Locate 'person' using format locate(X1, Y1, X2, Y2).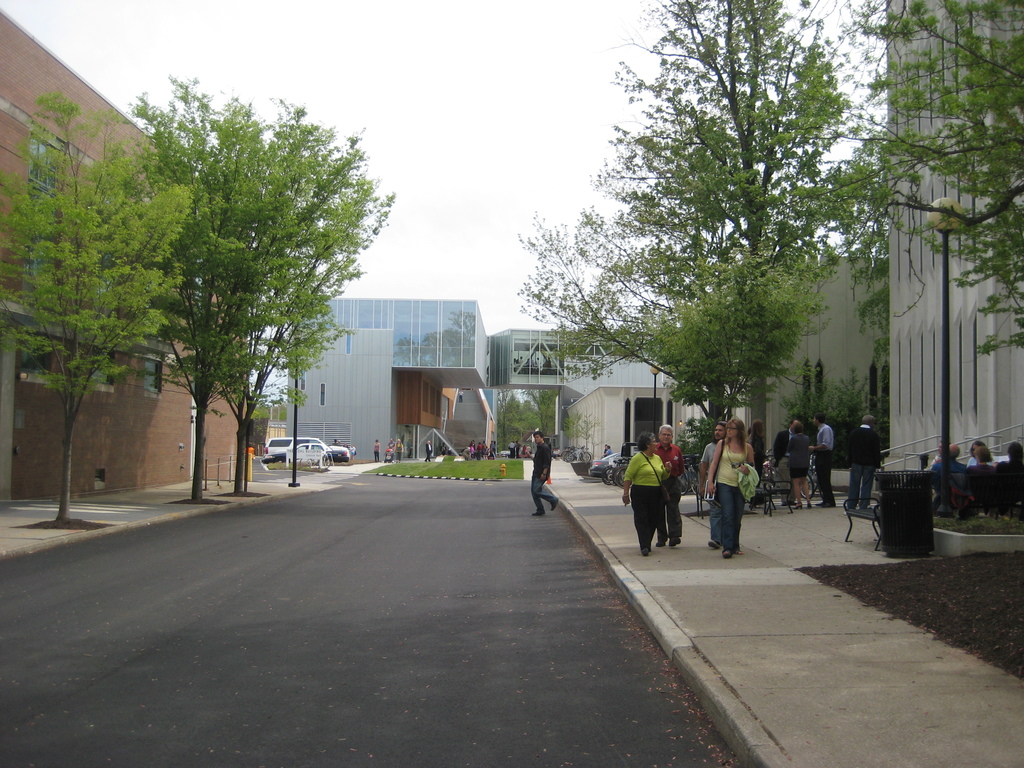
locate(784, 421, 813, 508).
